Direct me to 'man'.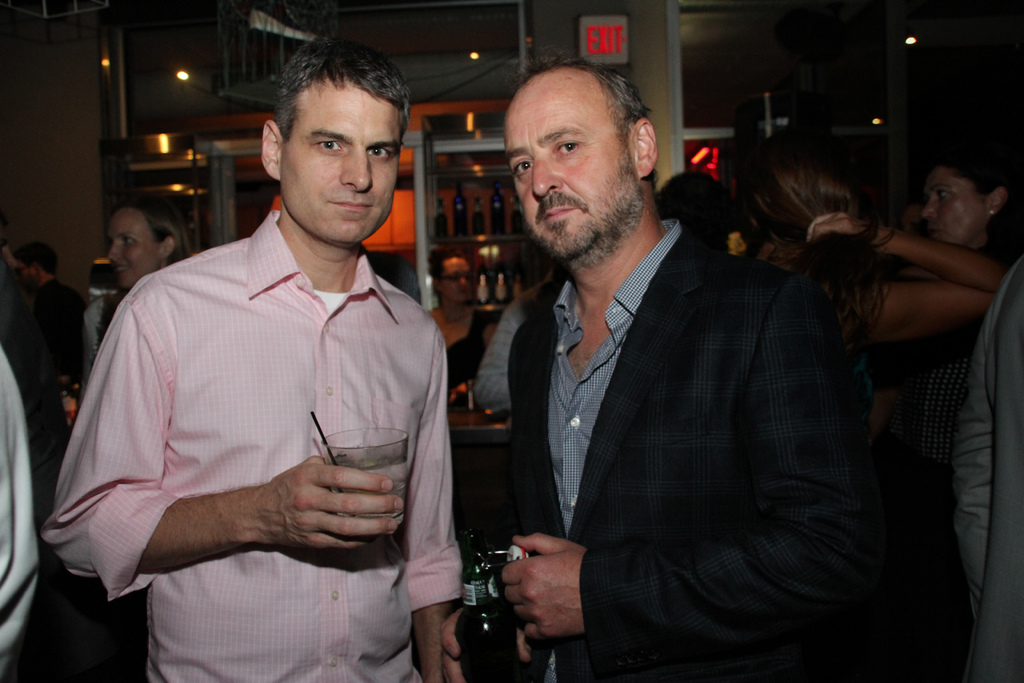
Direction: l=43, t=40, r=461, b=682.
